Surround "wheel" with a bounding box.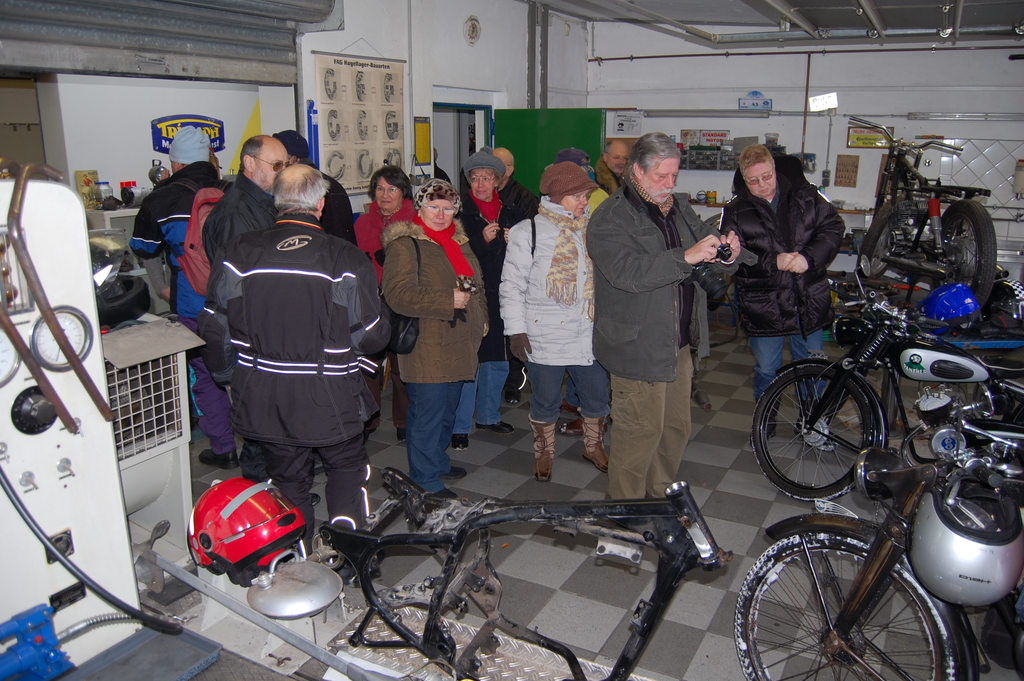
pyautogui.locateOnScreen(924, 187, 1000, 341).
